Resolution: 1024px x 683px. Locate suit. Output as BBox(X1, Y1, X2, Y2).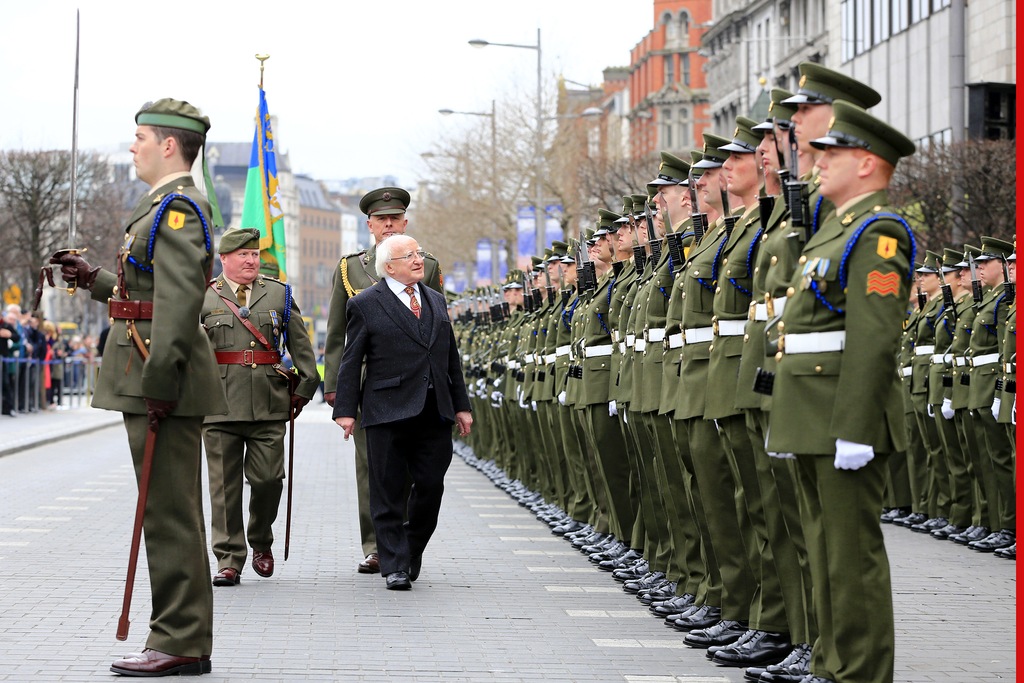
BBox(625, 251, 659, 562).
